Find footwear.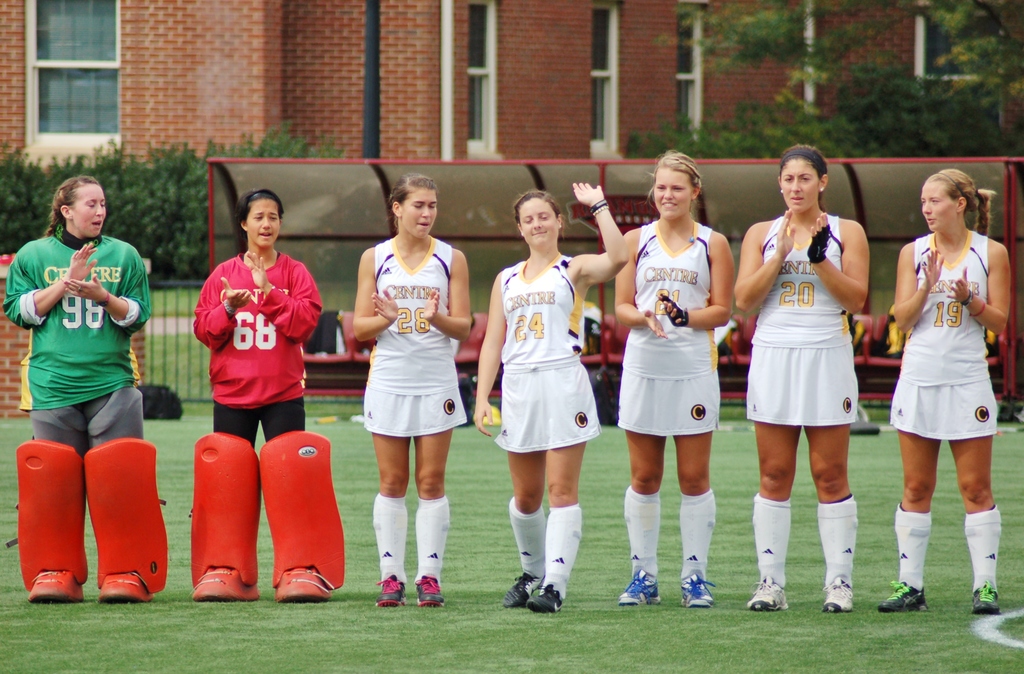
(left=681, top=572, right=716, bottom=611).
